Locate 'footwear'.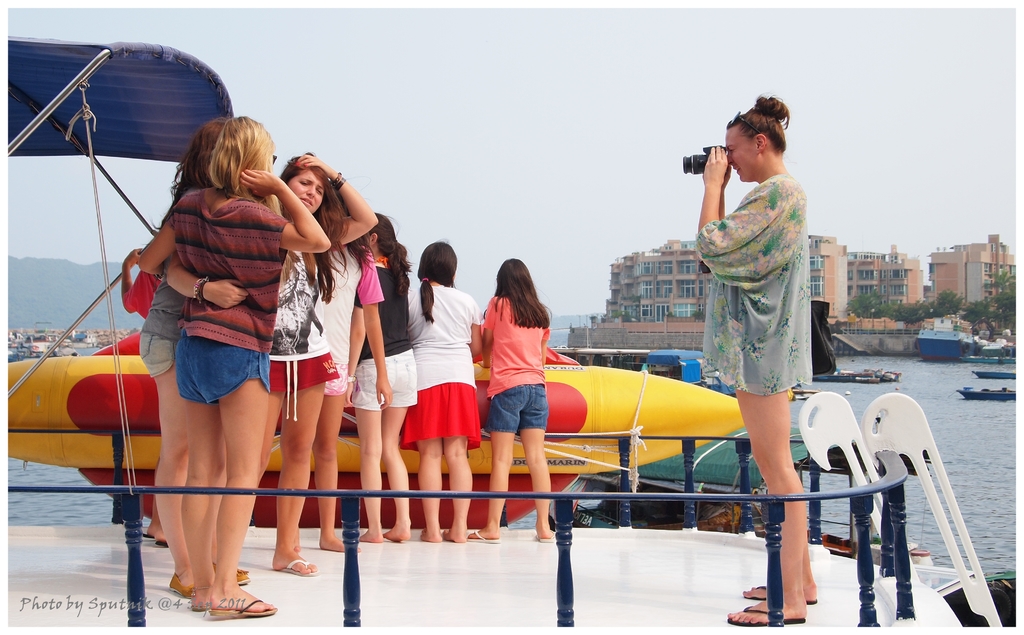
Bounding box: l=532, t=527, r=552, b=542.
